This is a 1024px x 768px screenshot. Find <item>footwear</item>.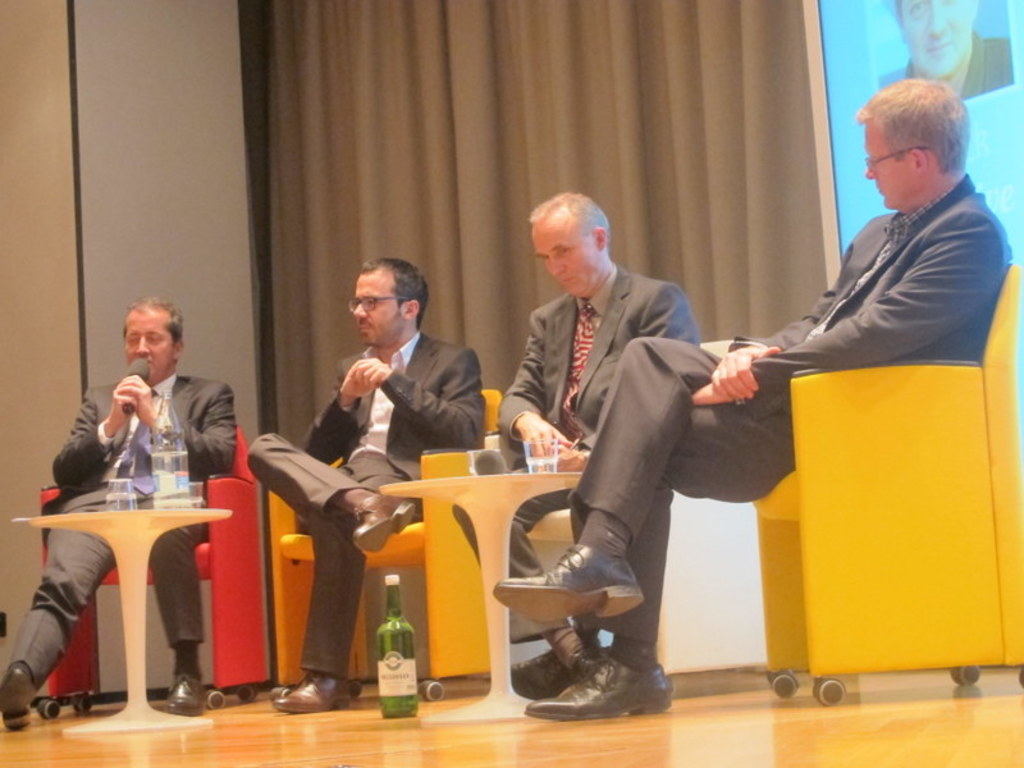
Bounding box: (526, 650, 673, 718).
